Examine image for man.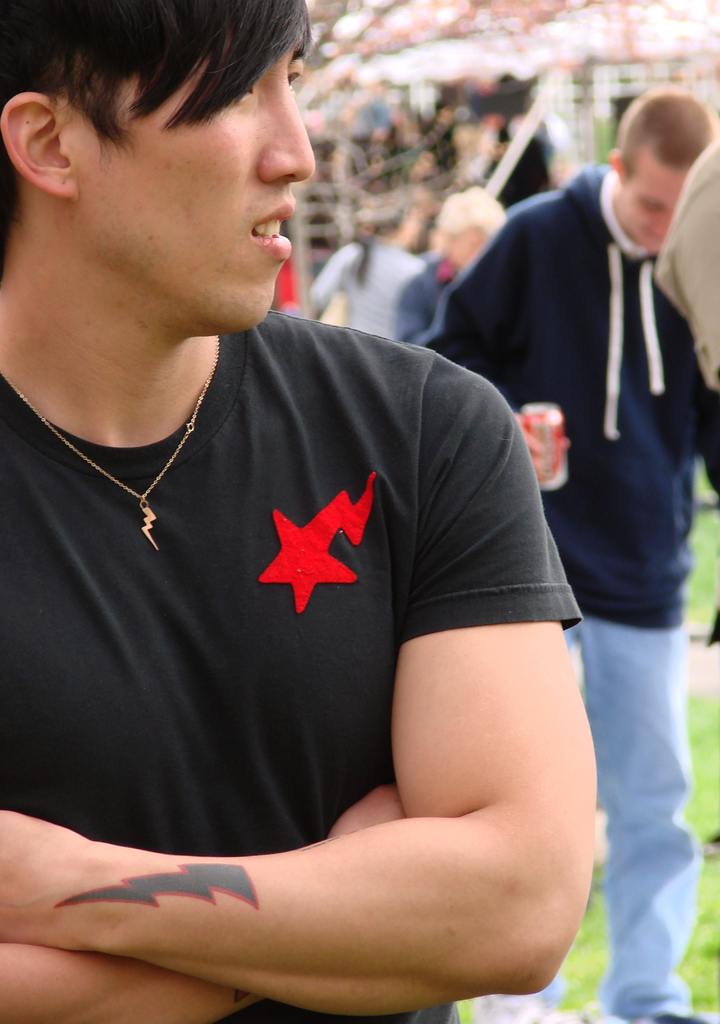
Examination result: [x1=432, y1=87, x2=719, y2=1023].
